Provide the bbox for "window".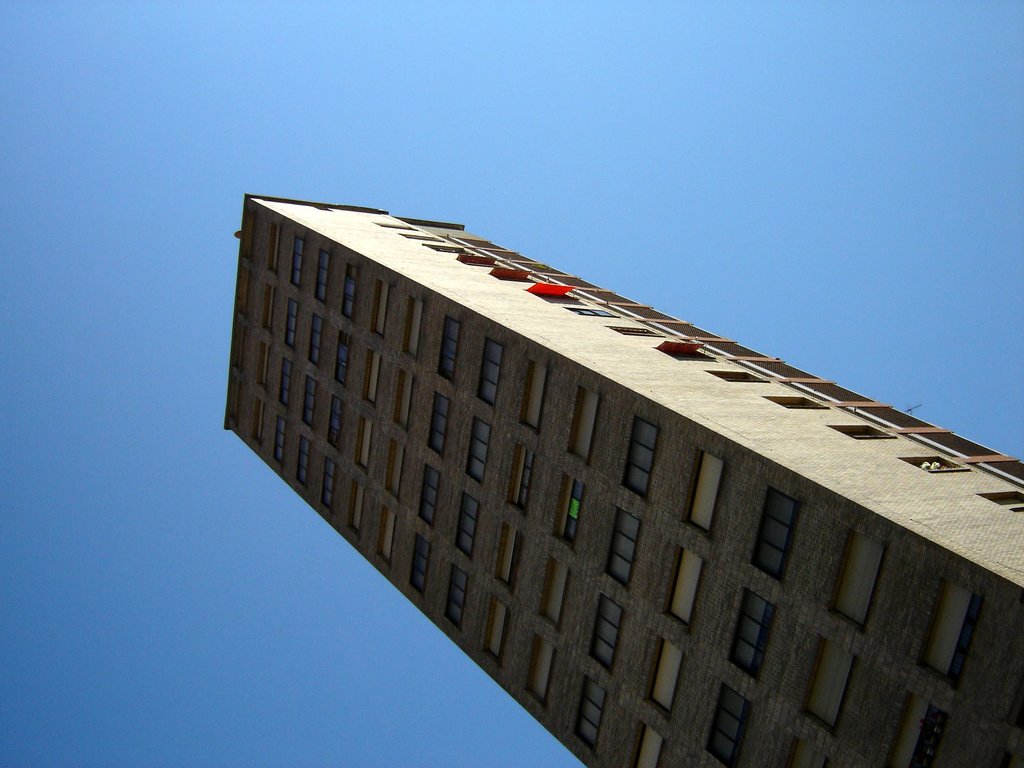
(303,311,328,367).
